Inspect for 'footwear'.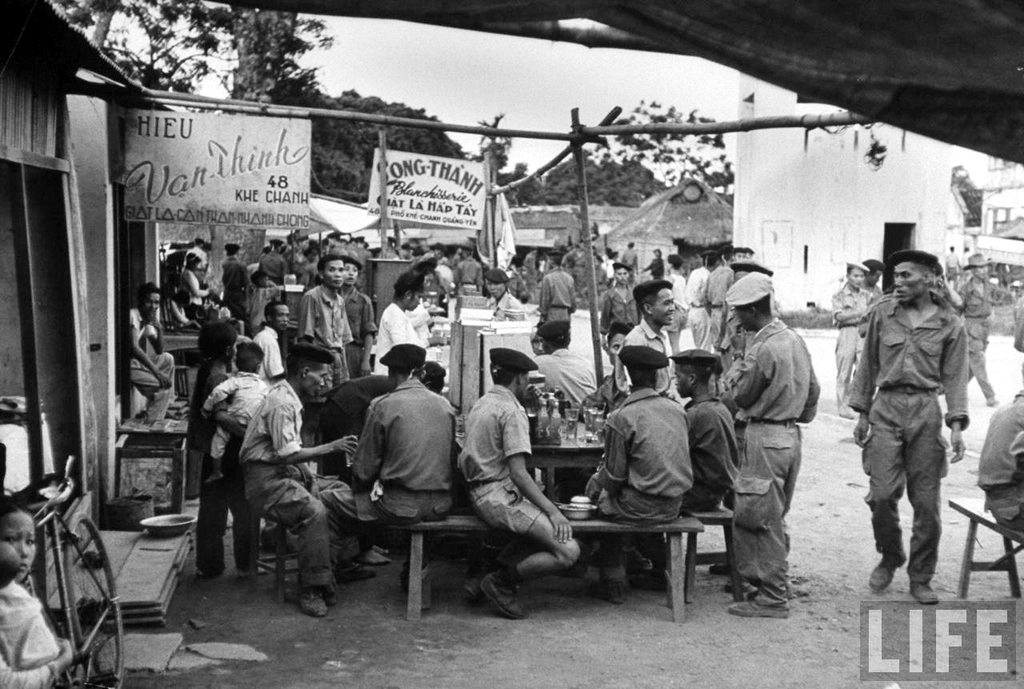
Inspection: [x1=987, y1=395, x2=1001, y2=408].
